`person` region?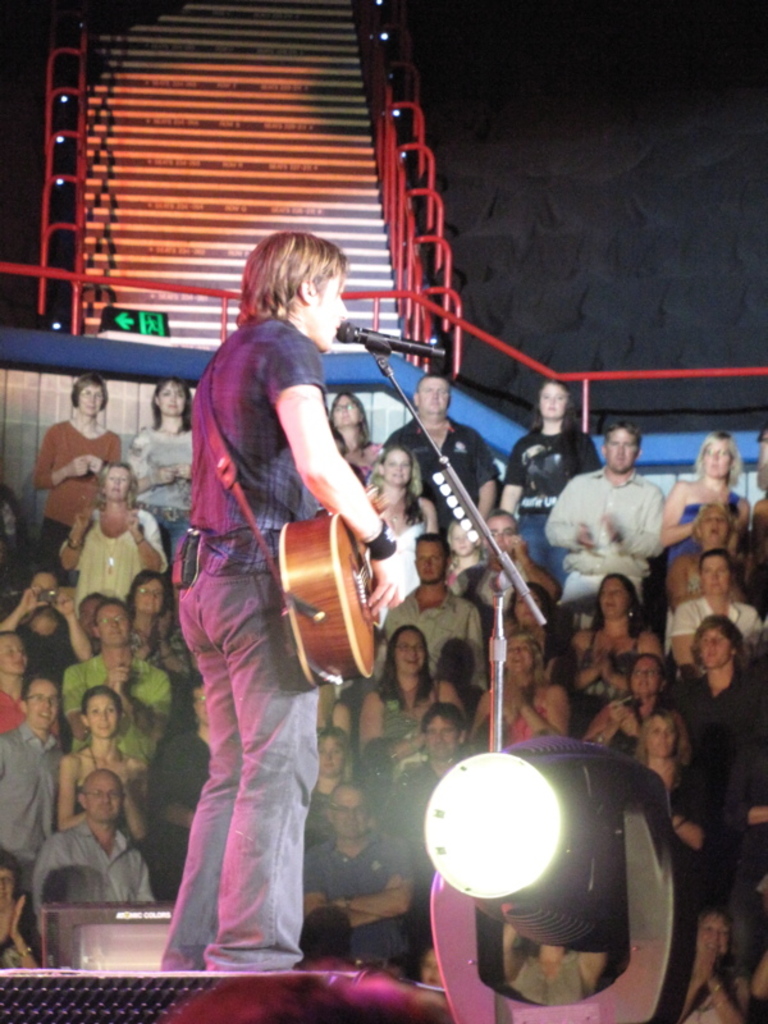
<box>378,374,498,535</box>
